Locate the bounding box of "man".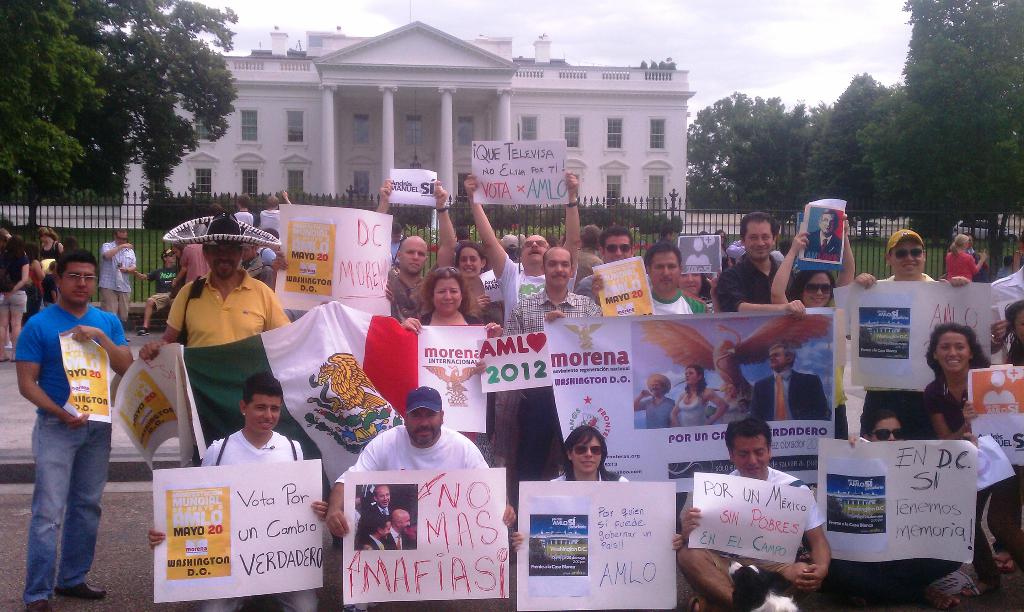
Bounding box: left=651, top=243, right=712, bottom=316.
